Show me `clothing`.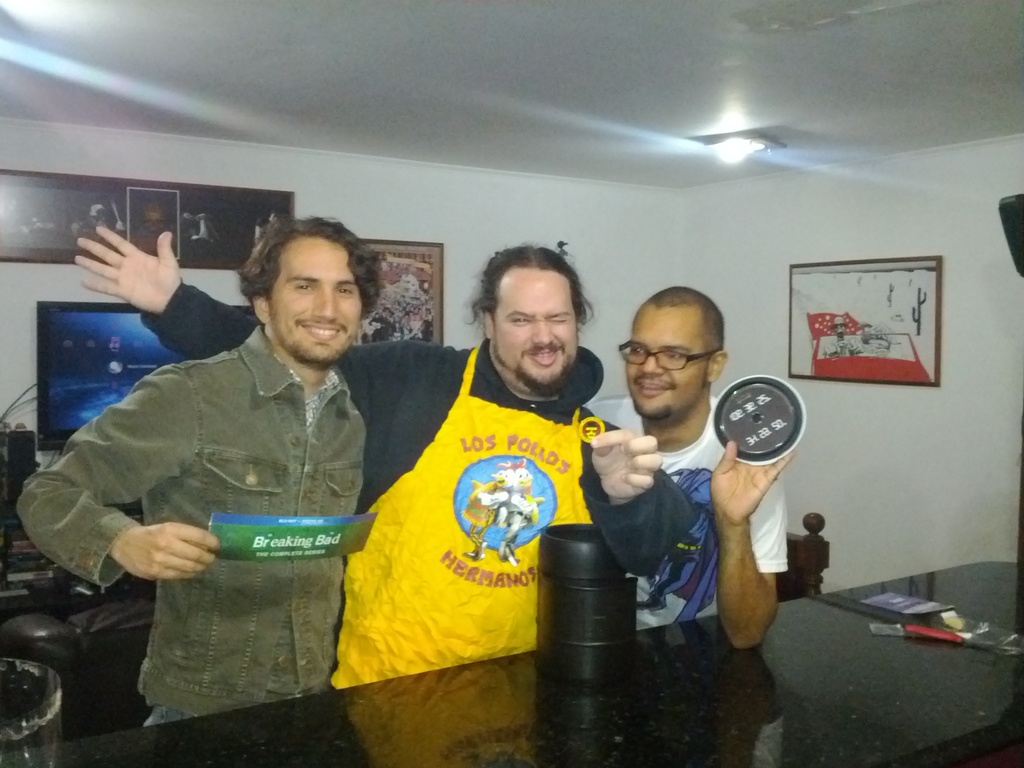
`clothing` is here: region(587, 390, 784, 630).
